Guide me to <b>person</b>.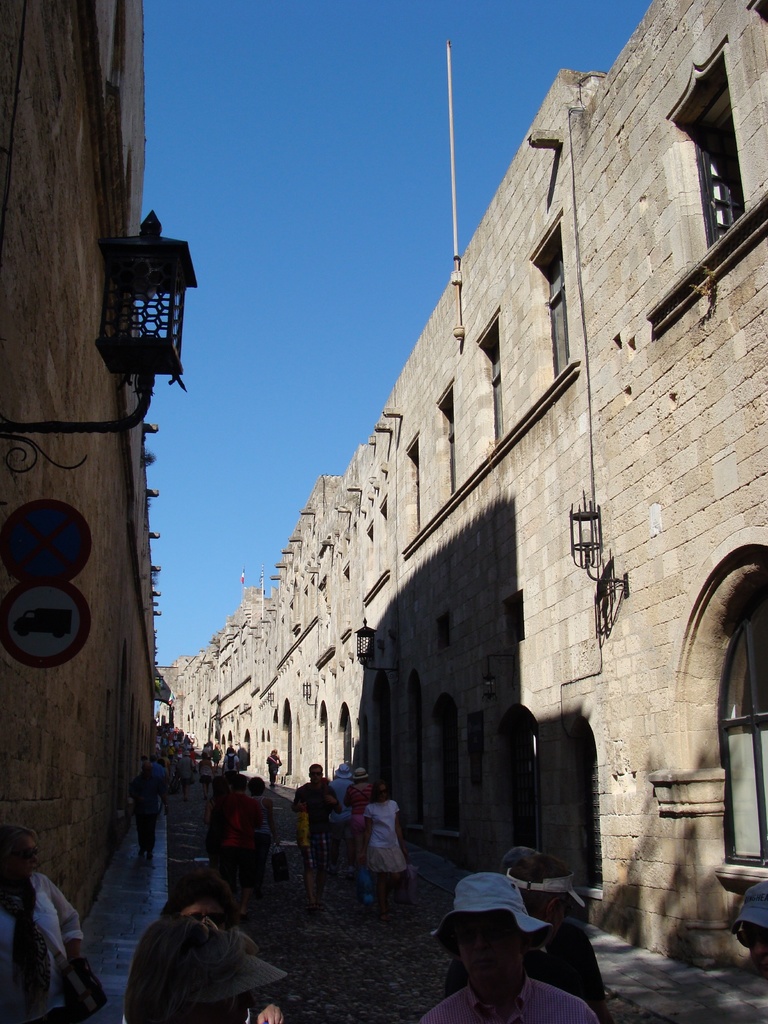
Guidance: rect(268, 748, 284, 787).
